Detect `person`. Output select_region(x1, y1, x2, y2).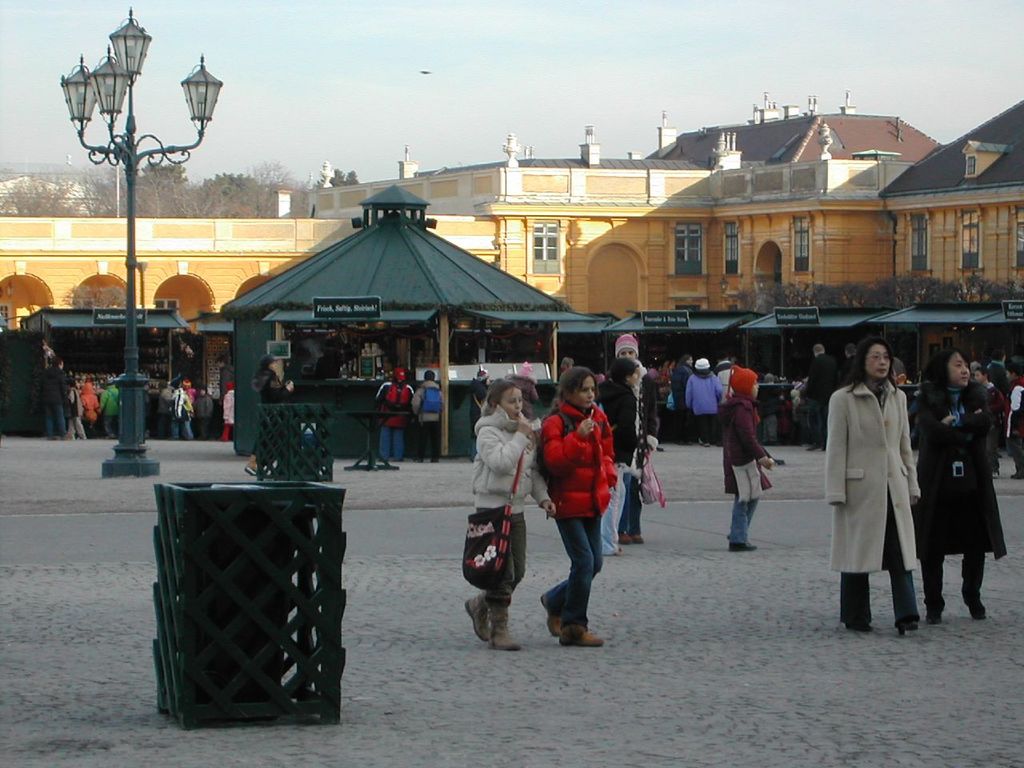
select_region(215, 358, 237, 439).
